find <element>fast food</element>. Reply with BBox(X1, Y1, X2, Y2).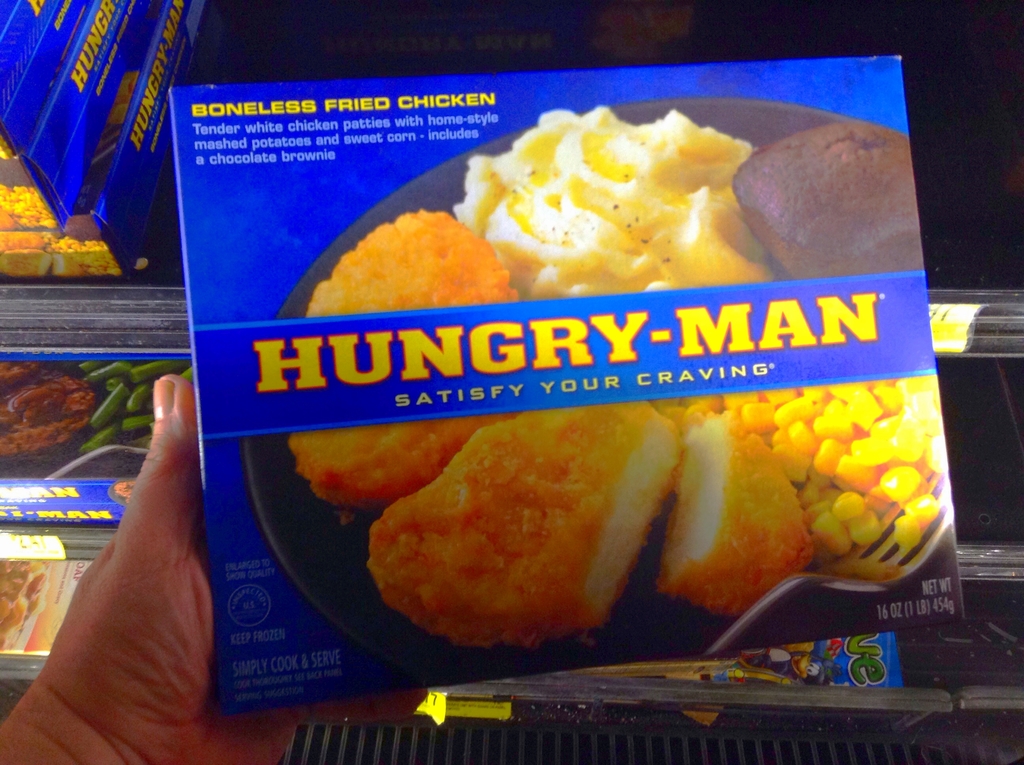
BBox(367, 394, 688, 652).
